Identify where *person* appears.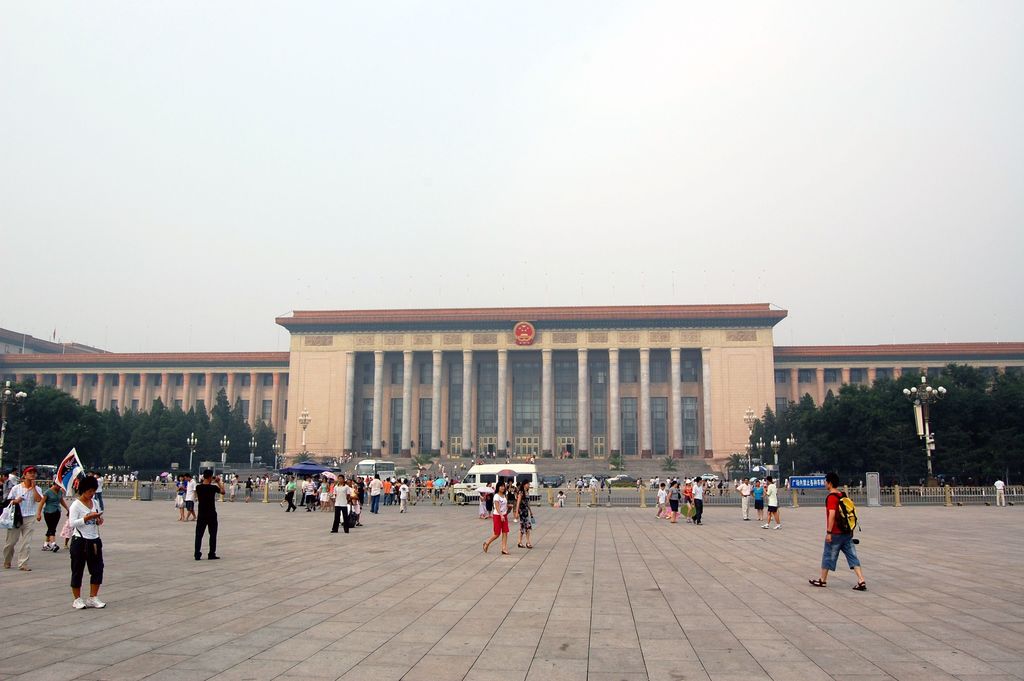
Appears at bbox(283, 474, 296, 511).
